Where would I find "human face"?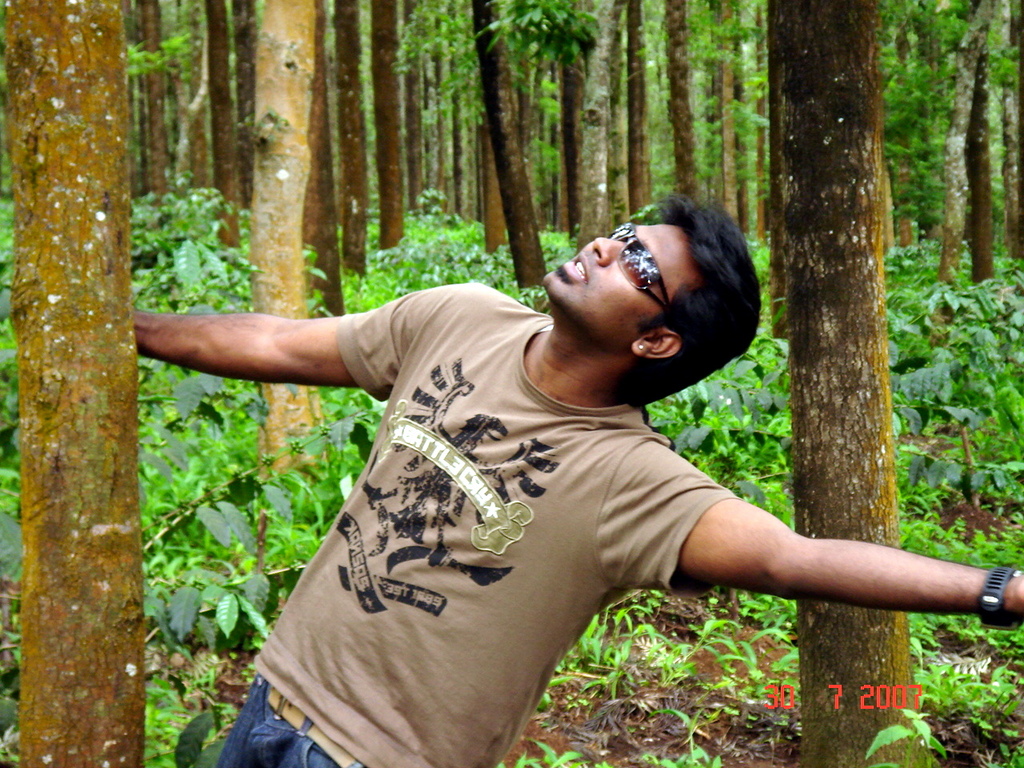
At (left=540, top=222, right=695, bottom=348).
